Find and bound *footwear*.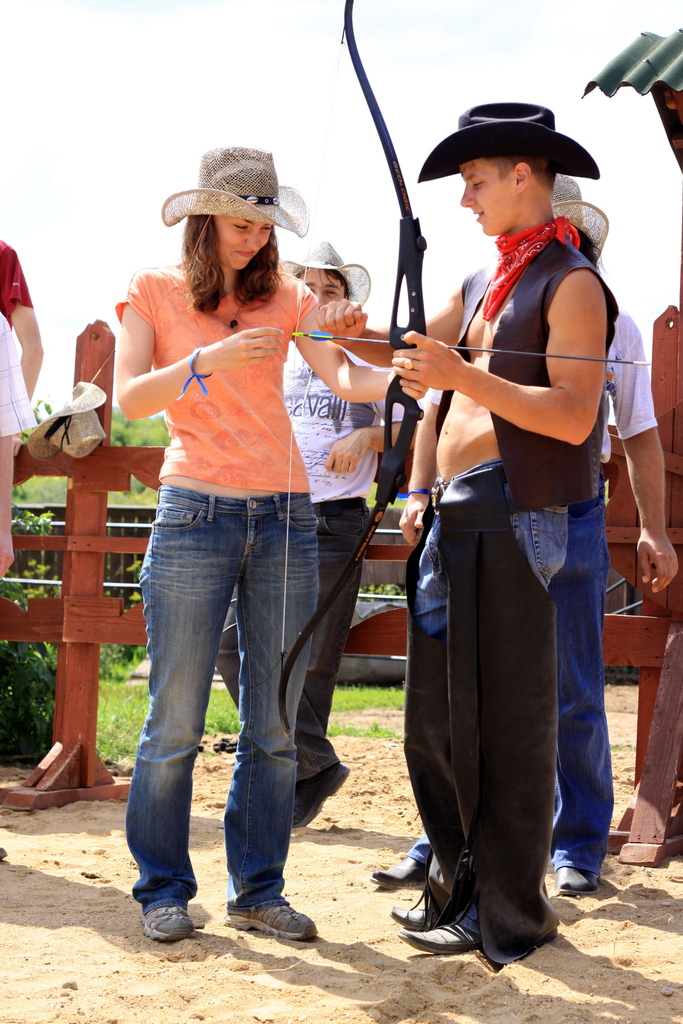
Bound: (551,868,588,893).
